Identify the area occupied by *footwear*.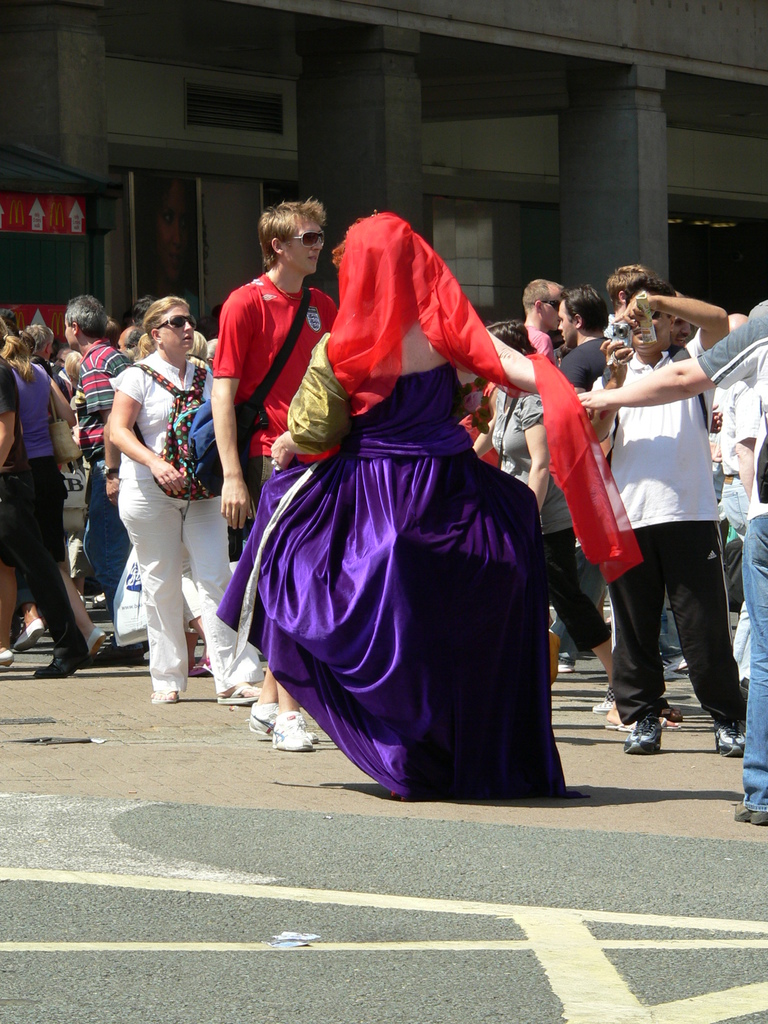
Area: <box>35,634,86,682</box>.
